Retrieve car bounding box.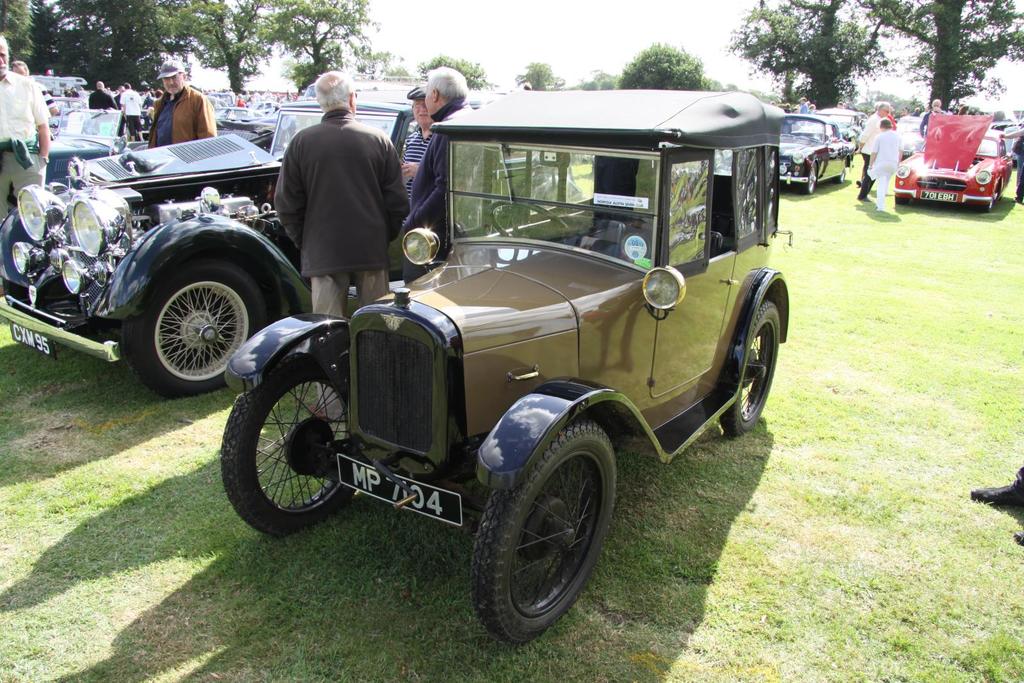
Bounding box: [left=896, top=104, right=1020, bottom=222].
